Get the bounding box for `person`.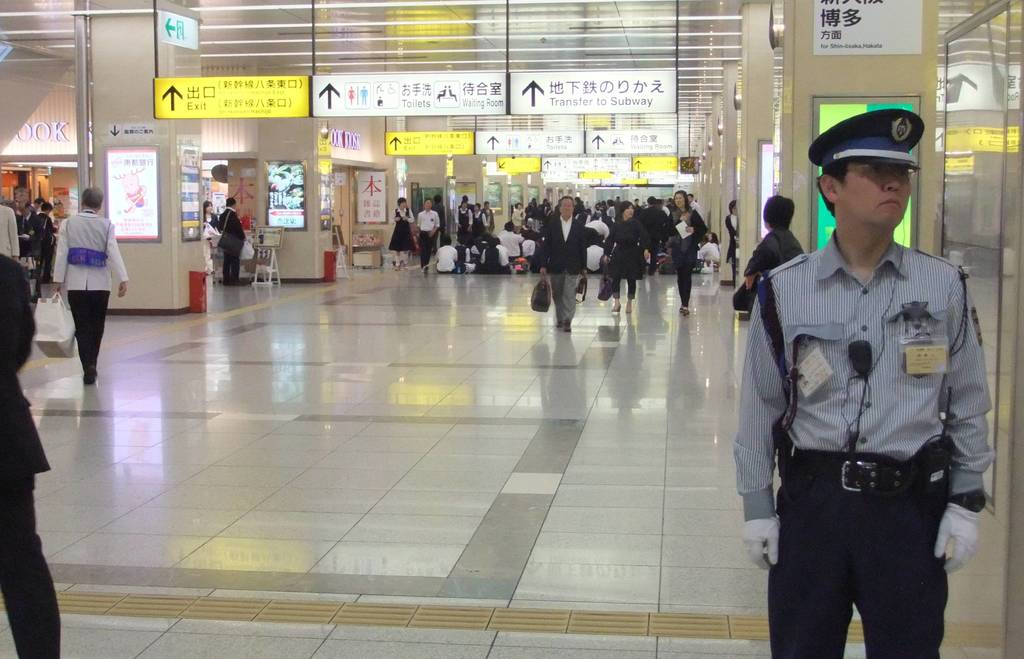
detection(0, 200, 20, 266).
